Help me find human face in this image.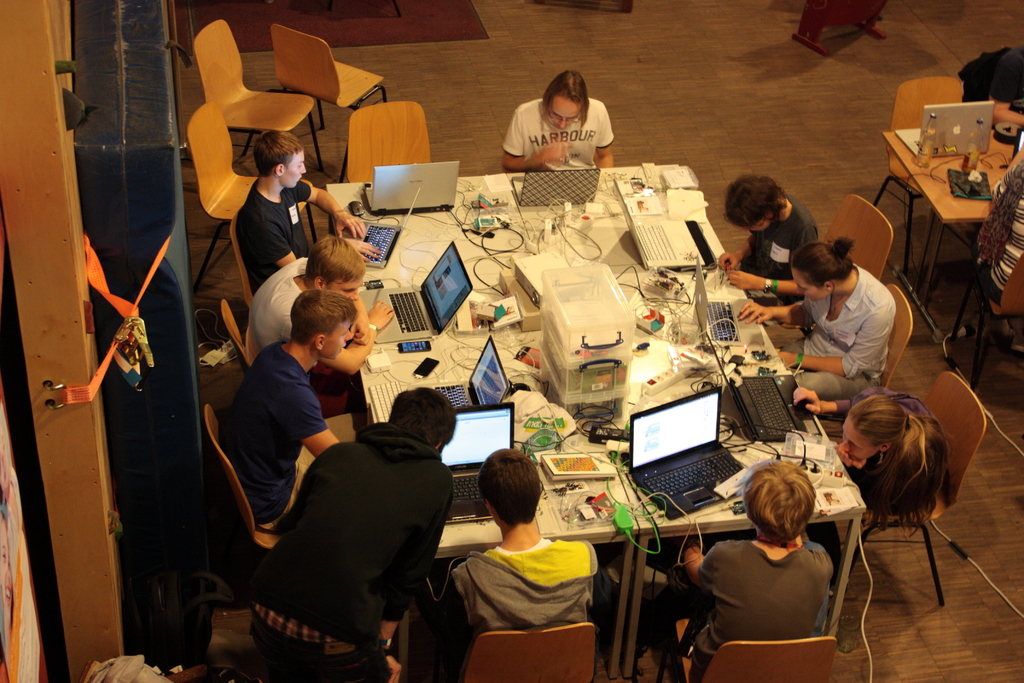
Found it: [792, 267, 830, 302].
